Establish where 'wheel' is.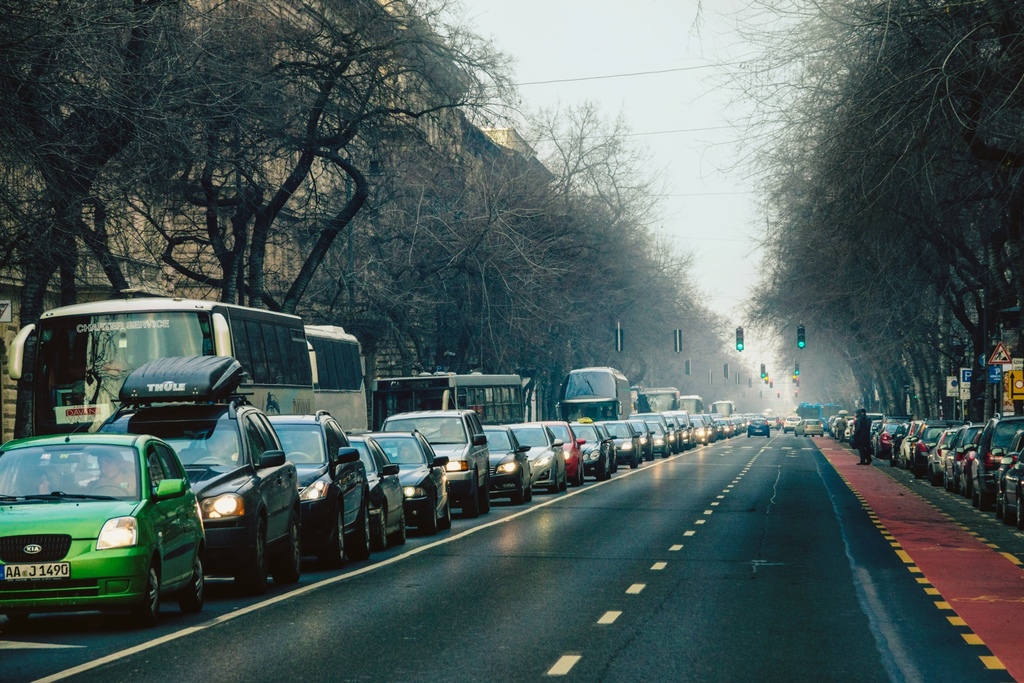
Established at 929 472 937 486.
